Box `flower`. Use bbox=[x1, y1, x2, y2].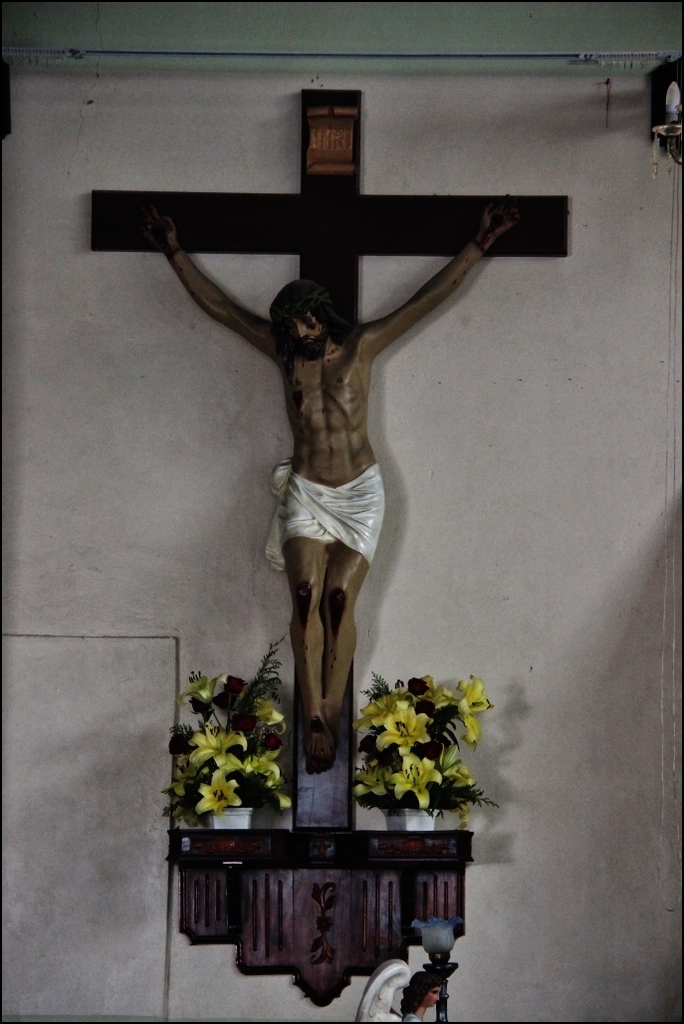
bbox=[260, 770, 294, 814].
